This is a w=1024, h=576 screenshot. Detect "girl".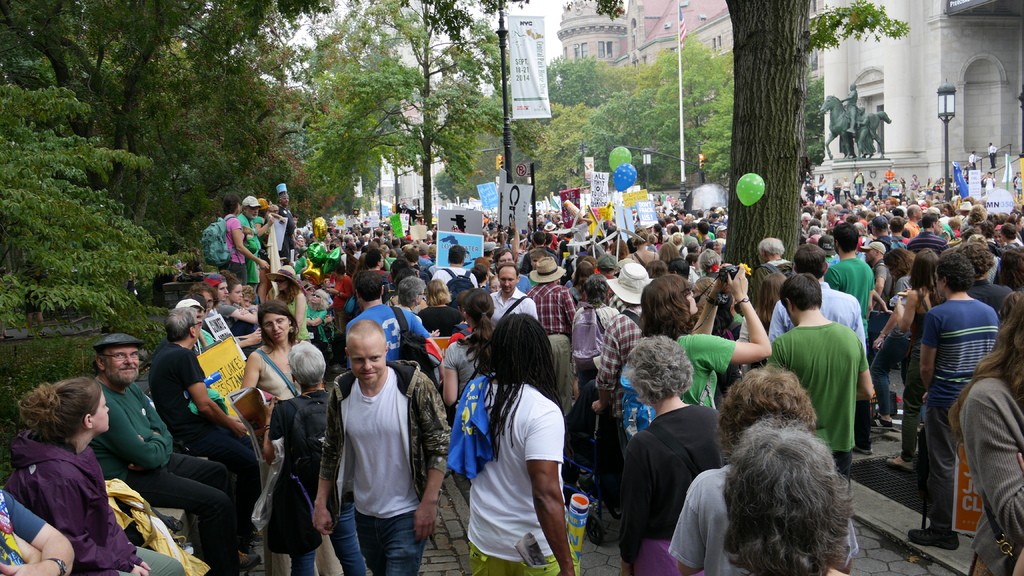
(20,378,184,575).
